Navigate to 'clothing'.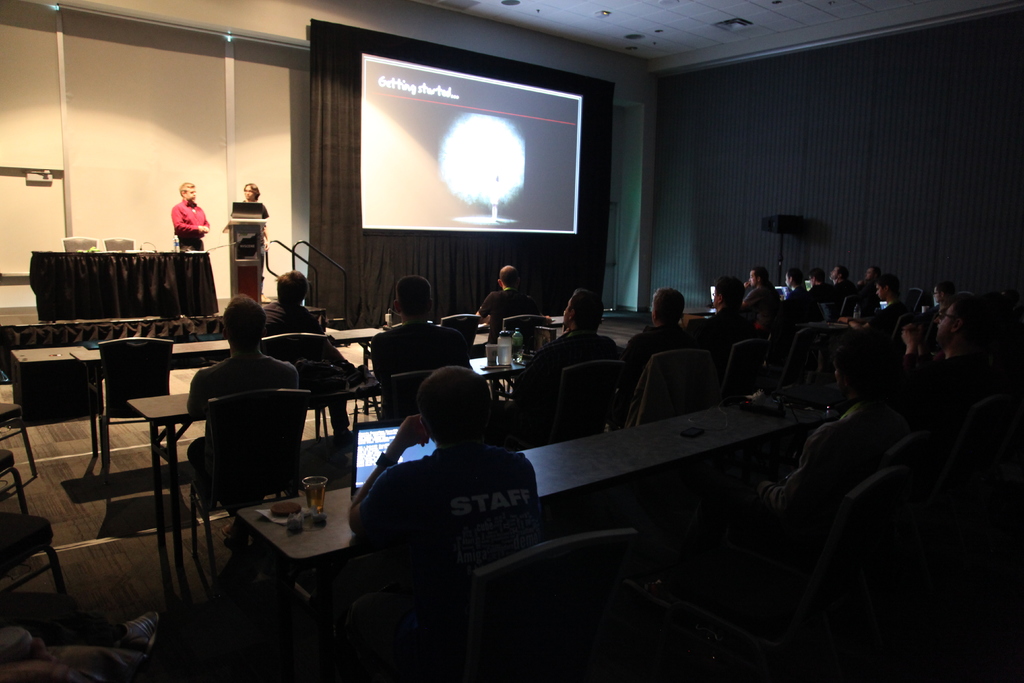
Navigation target: 474 286 541 368.
